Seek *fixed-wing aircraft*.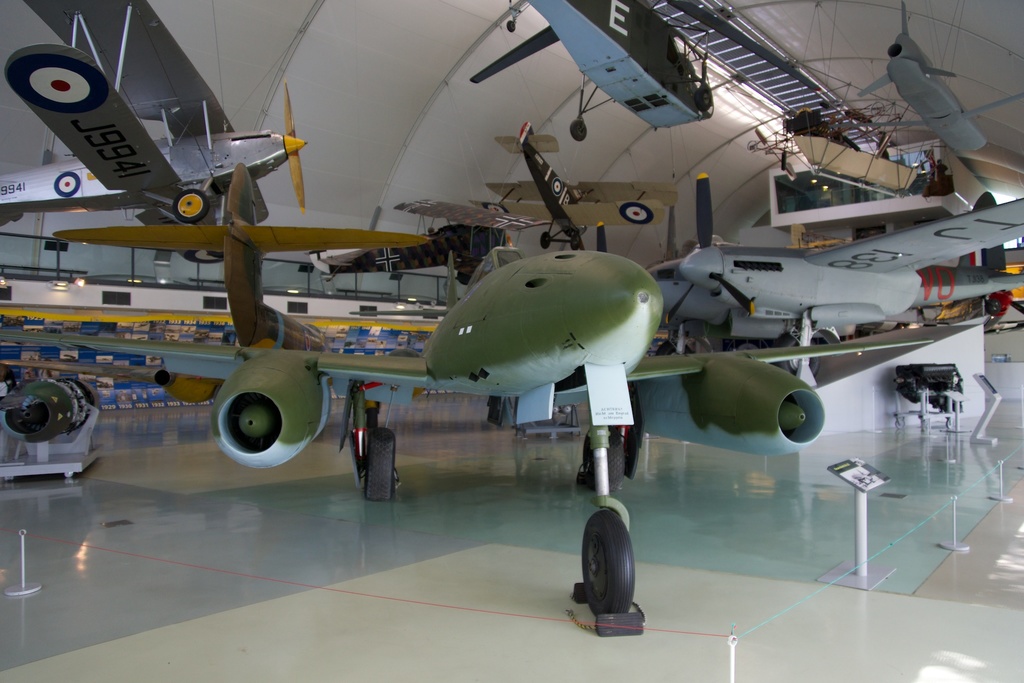
bbox(320, 188, 538, 286).
